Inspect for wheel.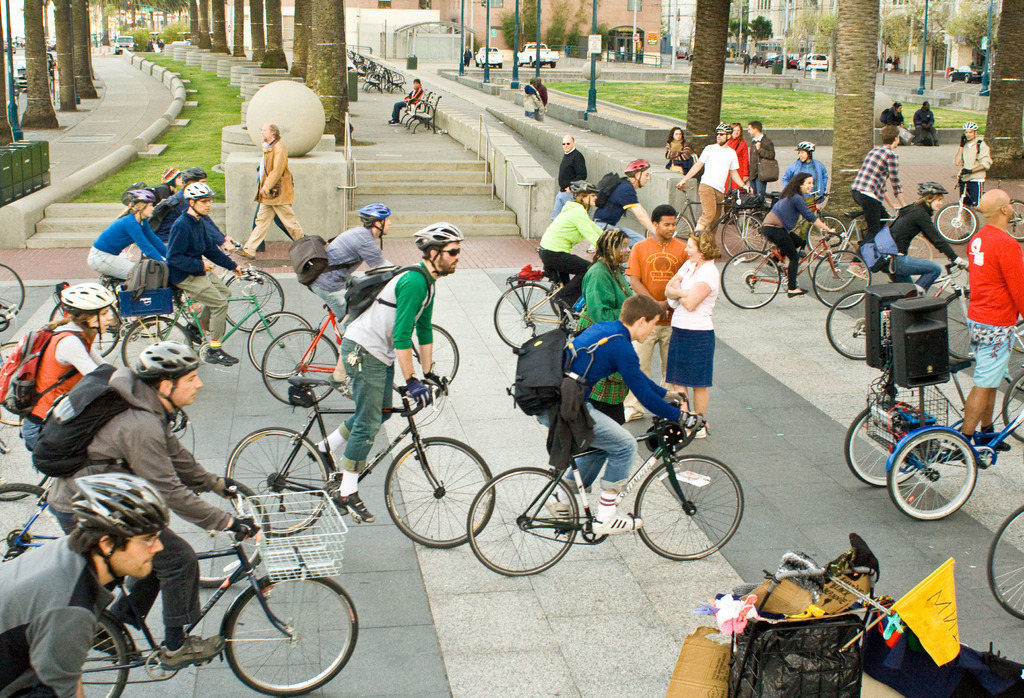
Inspection: box(644, 213, 692, 243).
